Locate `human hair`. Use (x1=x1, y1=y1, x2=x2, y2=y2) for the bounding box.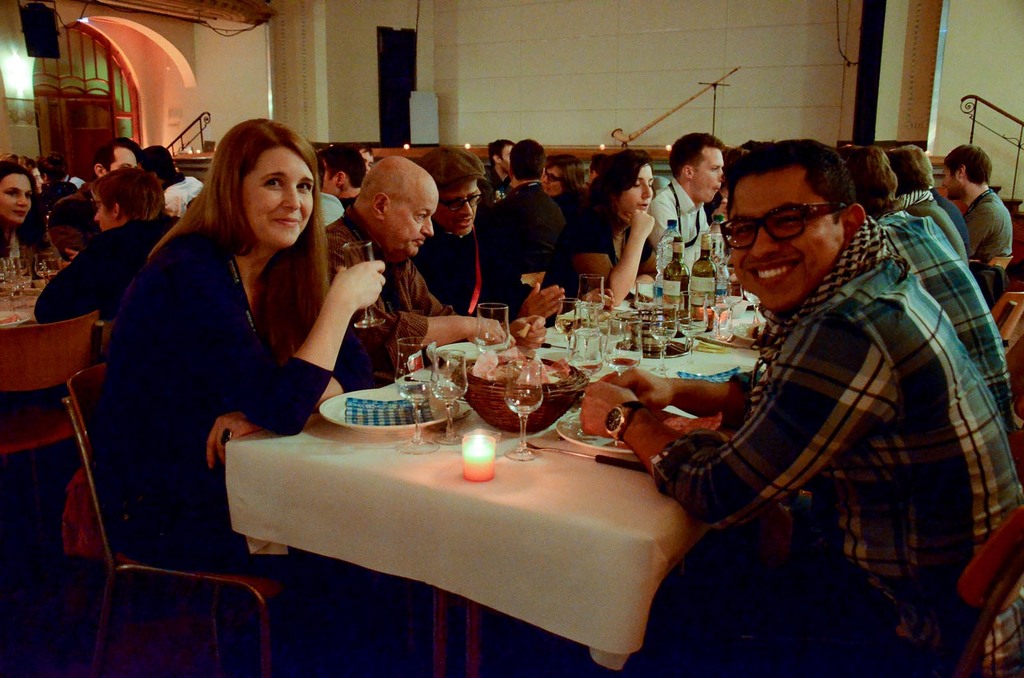
(x1=90, y1=133, x2=145, y2=187).
